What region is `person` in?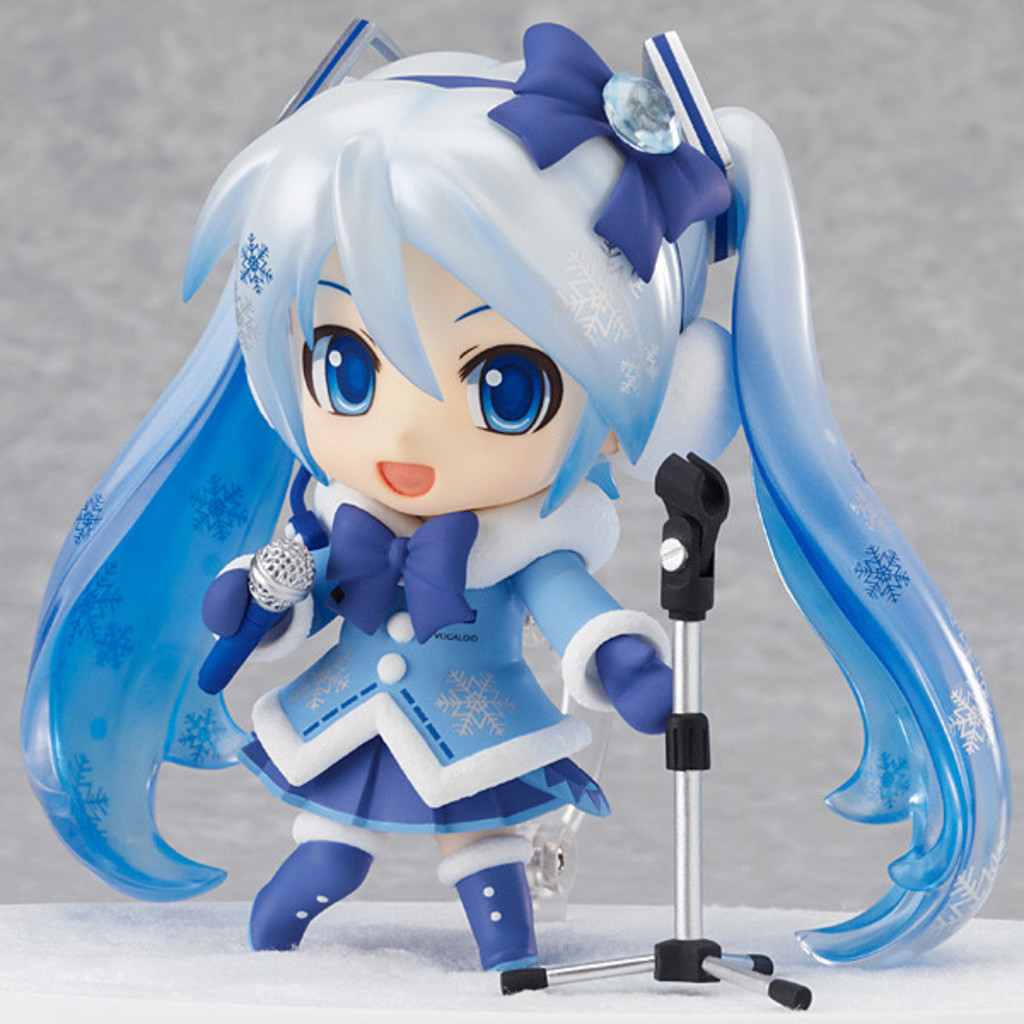
20 5 986 976.
